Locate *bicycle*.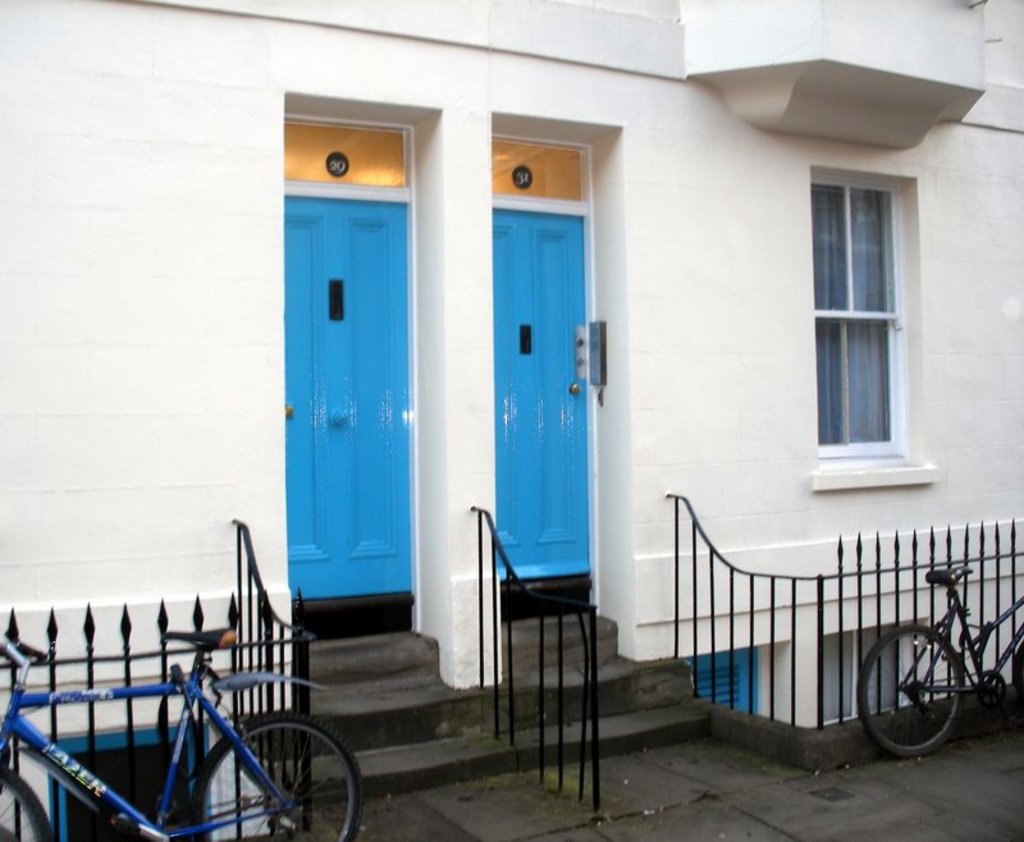
Bounding box: 863,527,1018,769.
